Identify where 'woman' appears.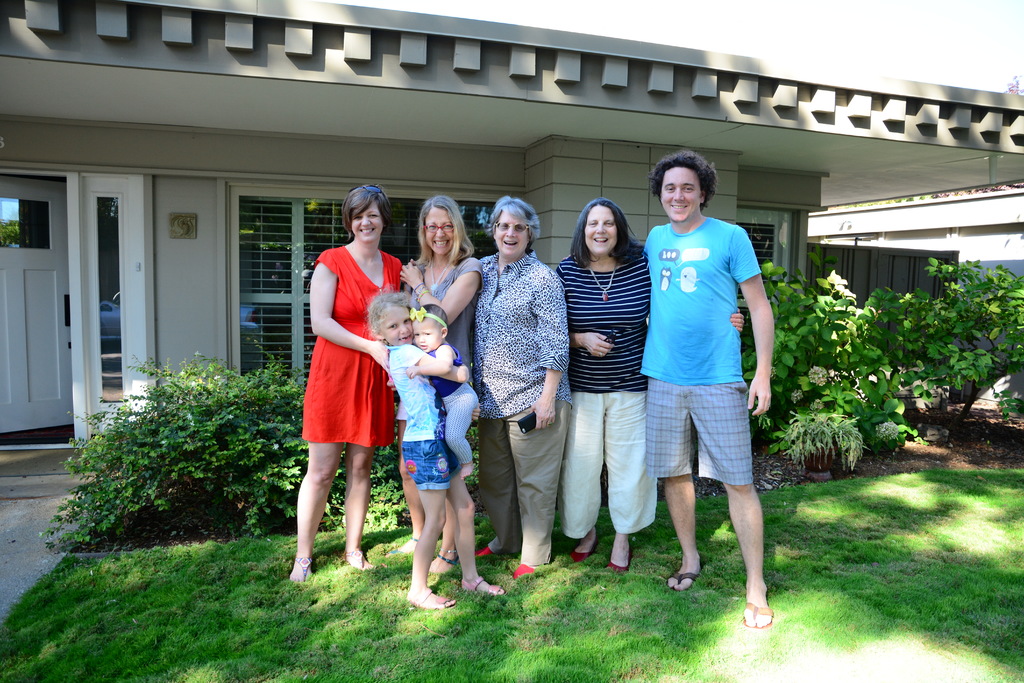
Appears at (left=394, top=193, right=486, bottom=581).
